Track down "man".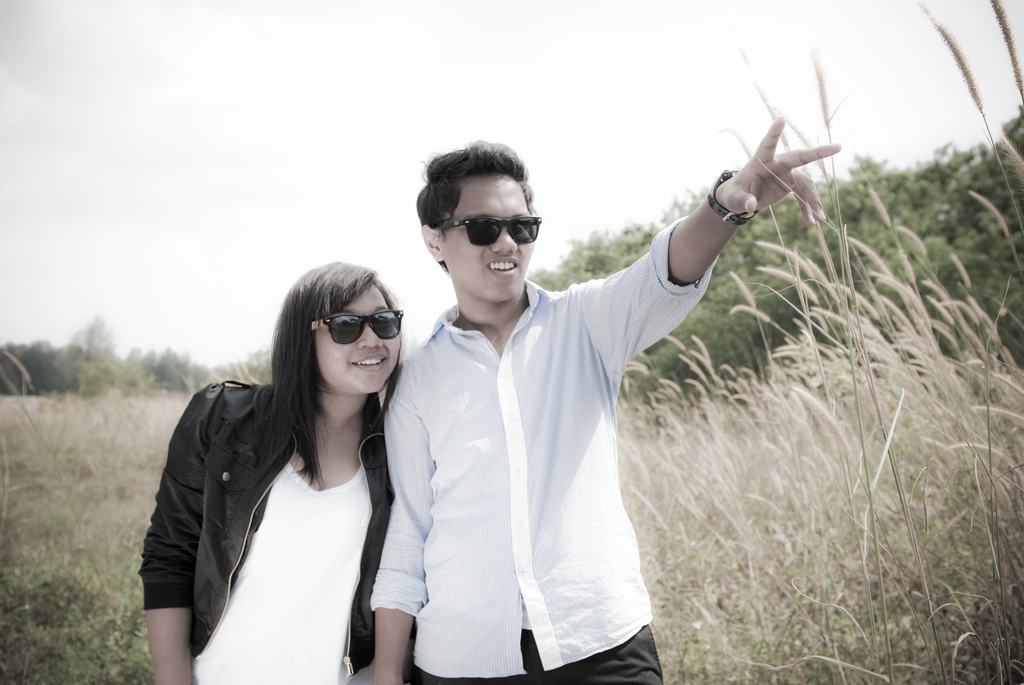
Tracked to 369/77/799/684.
